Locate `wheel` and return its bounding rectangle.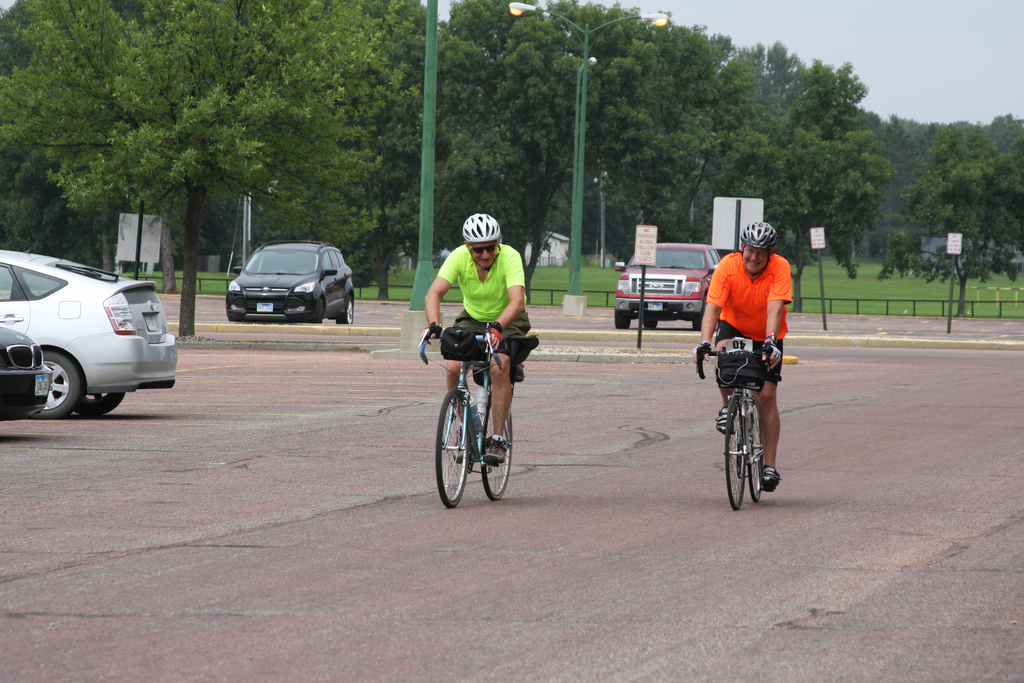
box=[614, 309, 634, 331].
